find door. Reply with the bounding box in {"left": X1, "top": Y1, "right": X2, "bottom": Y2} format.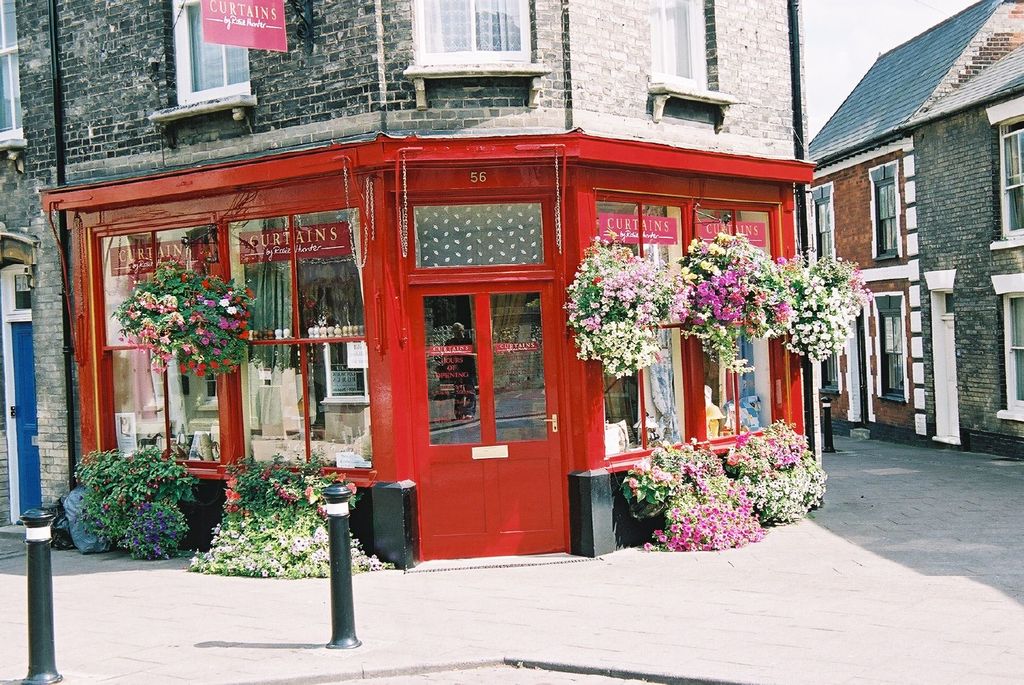
{"left": 4, "top": 326, "right": 47, "bottom": 521}.
